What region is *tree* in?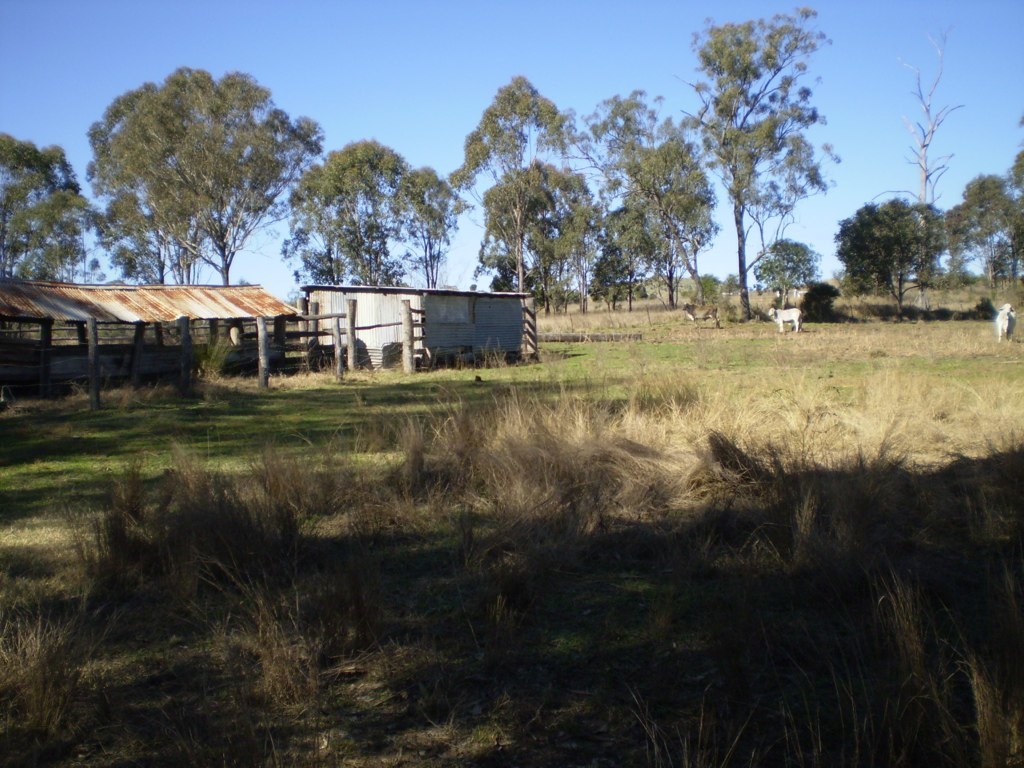
detection(576, 77, 679, 317).
